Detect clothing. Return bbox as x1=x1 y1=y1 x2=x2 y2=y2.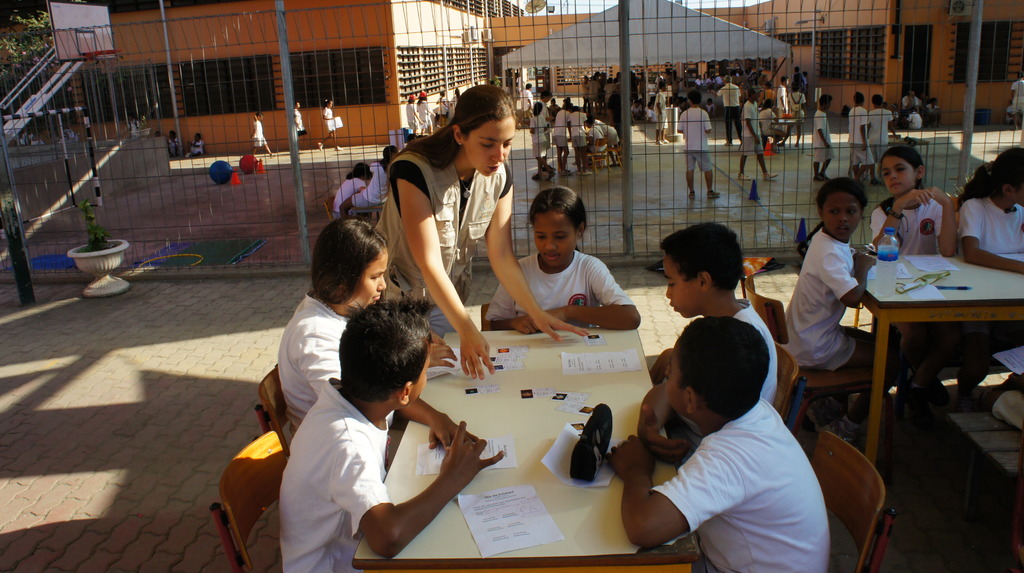
x1=671 y1=299 x2=787 y2=438.
